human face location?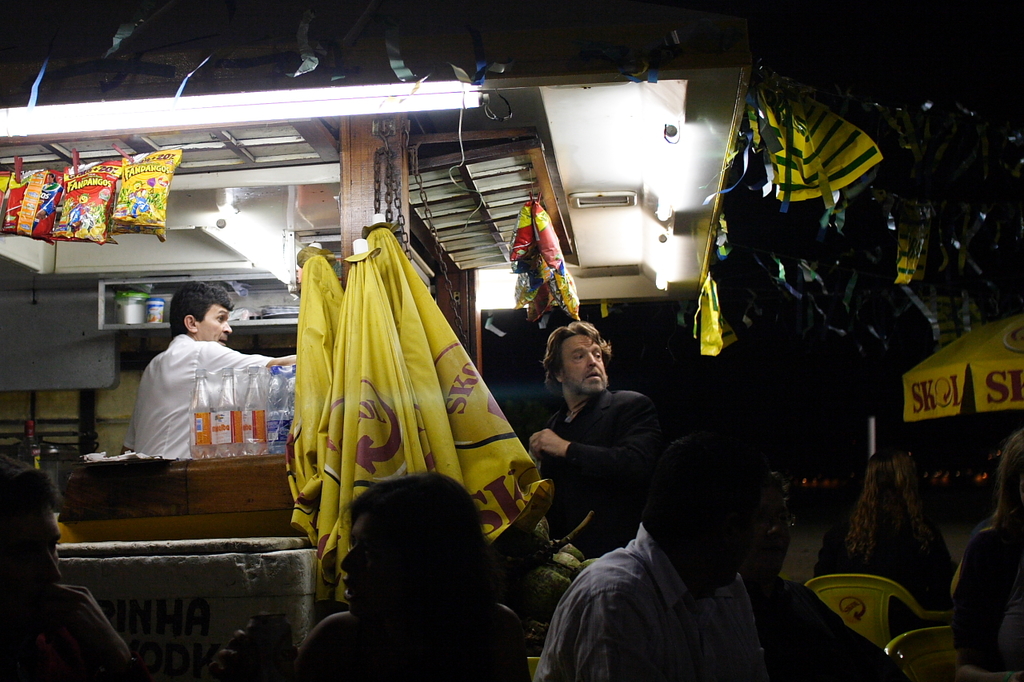
bbox(743, 493, 788, 576)
